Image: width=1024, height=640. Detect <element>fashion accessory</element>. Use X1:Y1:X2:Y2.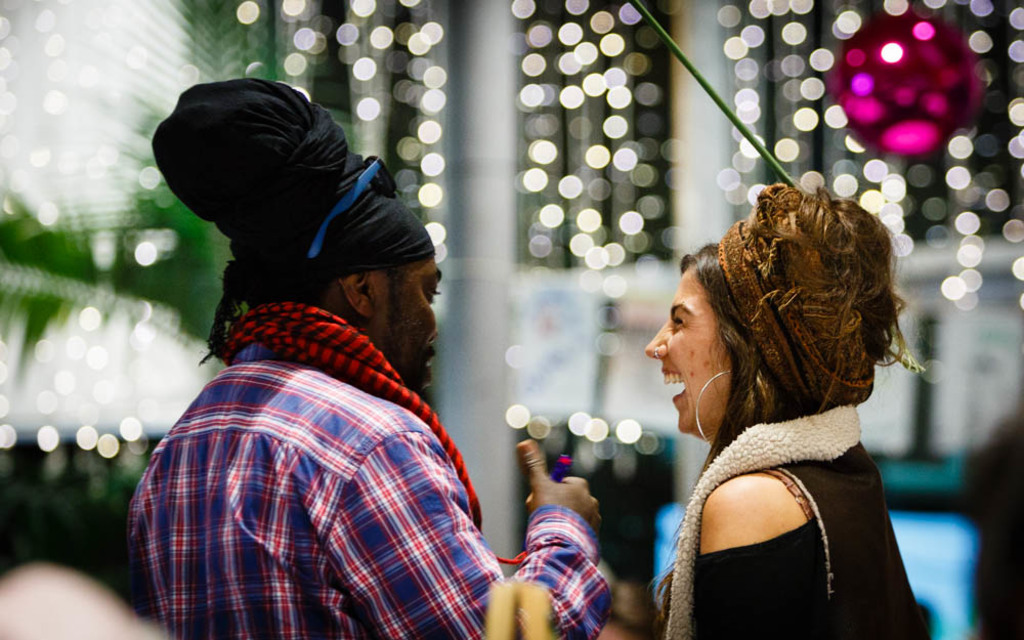
307:155:395:259.
